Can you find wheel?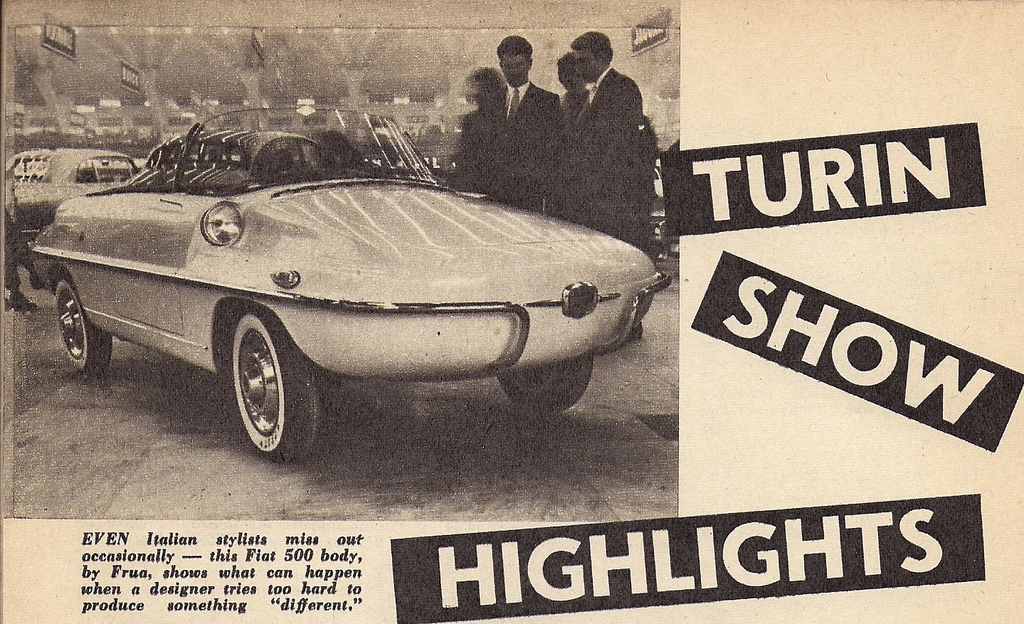
Yes, bounding box: locate(495, 356, 591, 413).
